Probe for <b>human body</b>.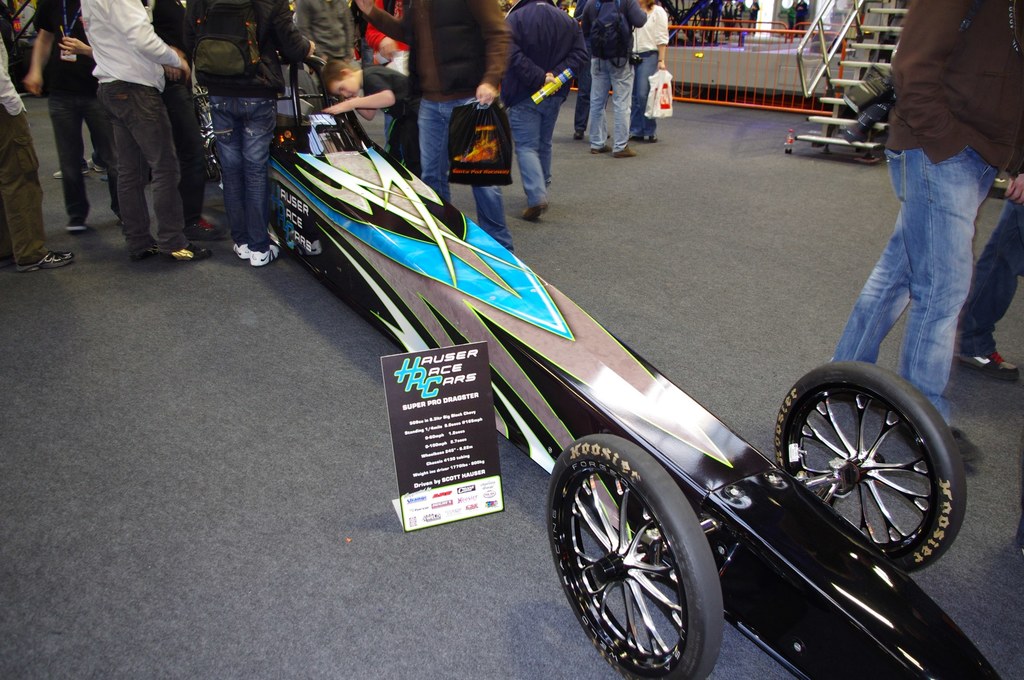
Probe result: 579 0 643 148.
